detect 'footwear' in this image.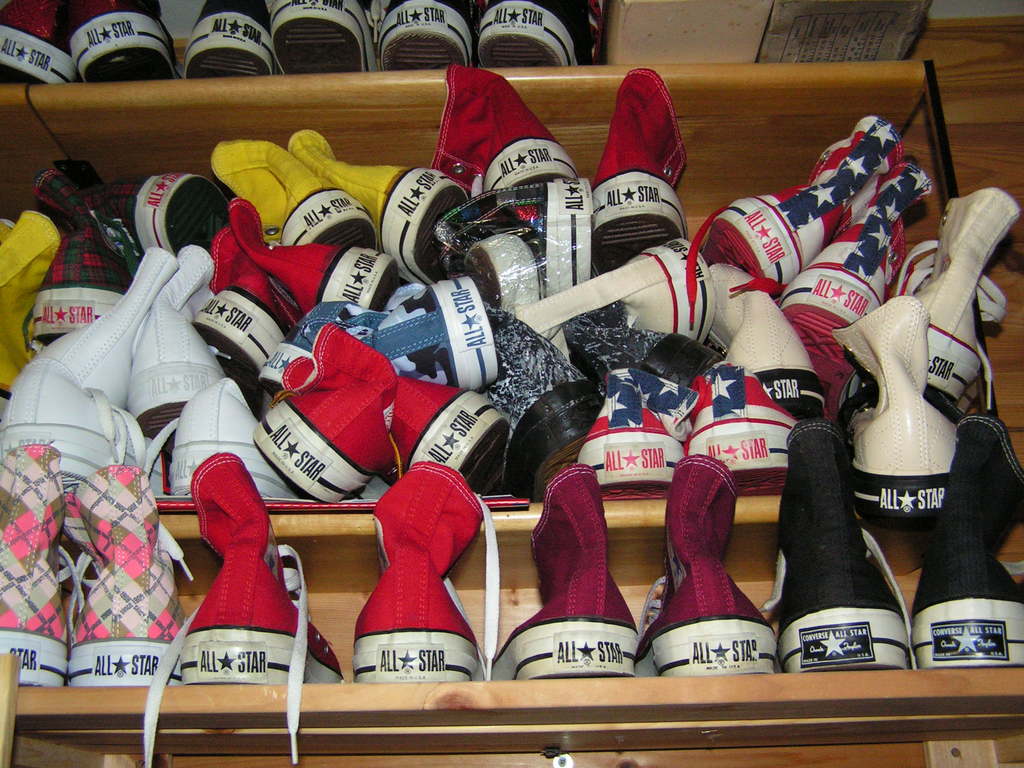
Detection: crop(126, 243, 228, 436).
